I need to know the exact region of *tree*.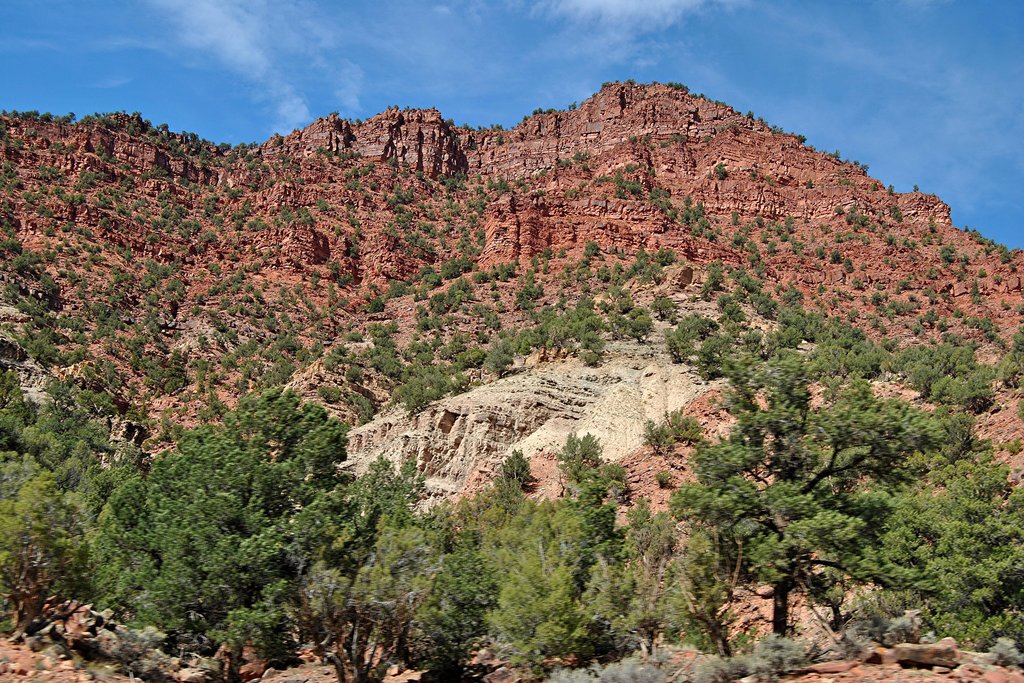
Region: BBox(630, 513, 717, 682).
